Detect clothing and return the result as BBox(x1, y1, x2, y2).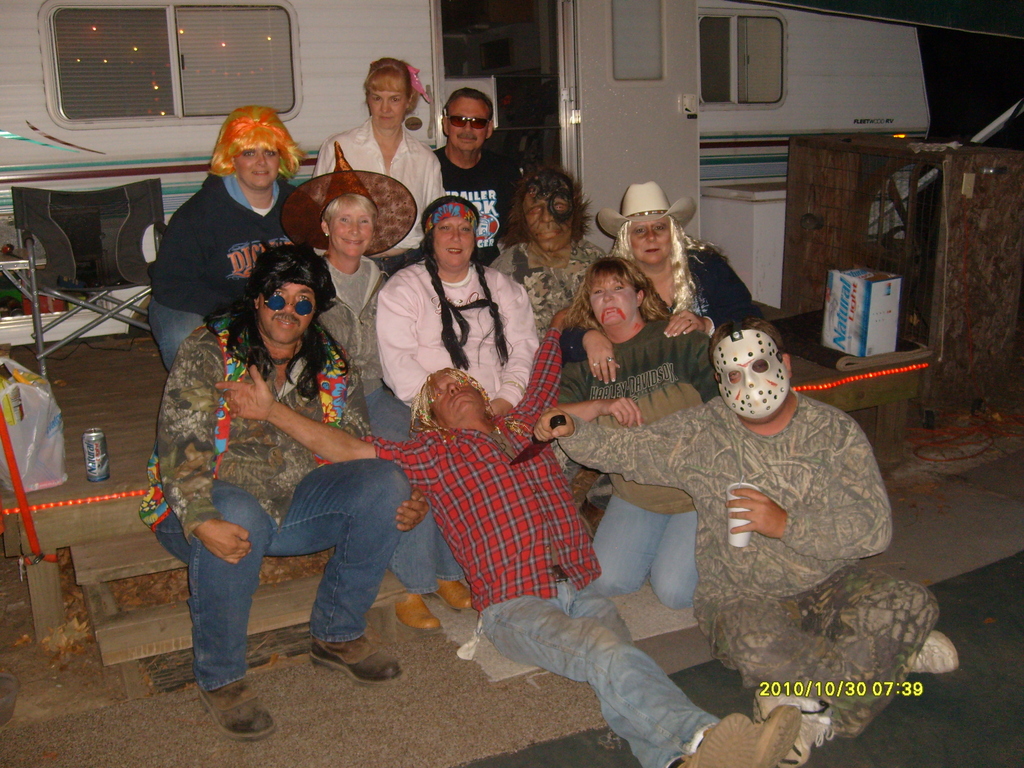
BBox(644, 245, 765, 343).
